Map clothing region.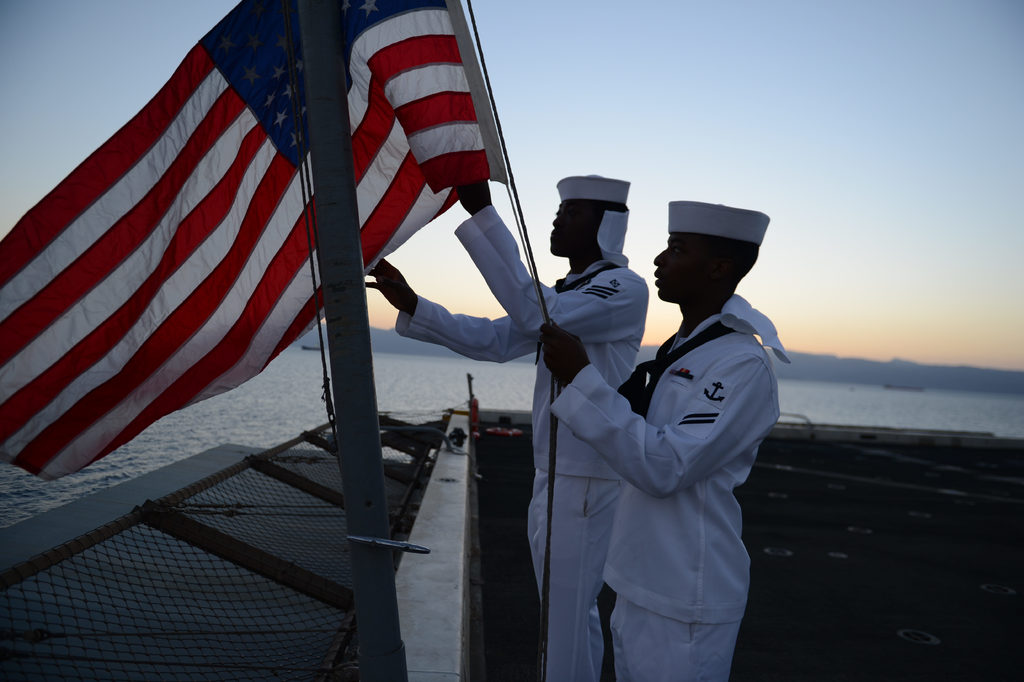
Mapped to 548:241:801:649.
